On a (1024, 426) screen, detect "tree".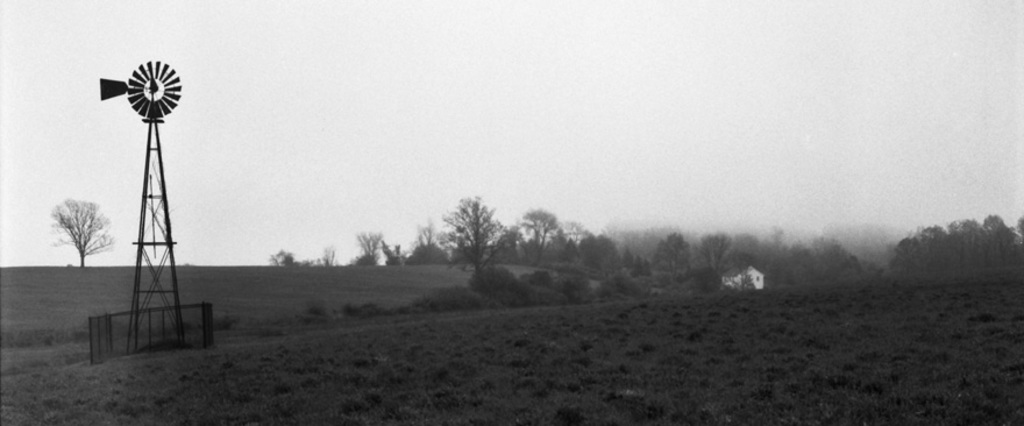
[496,203,577,270].
